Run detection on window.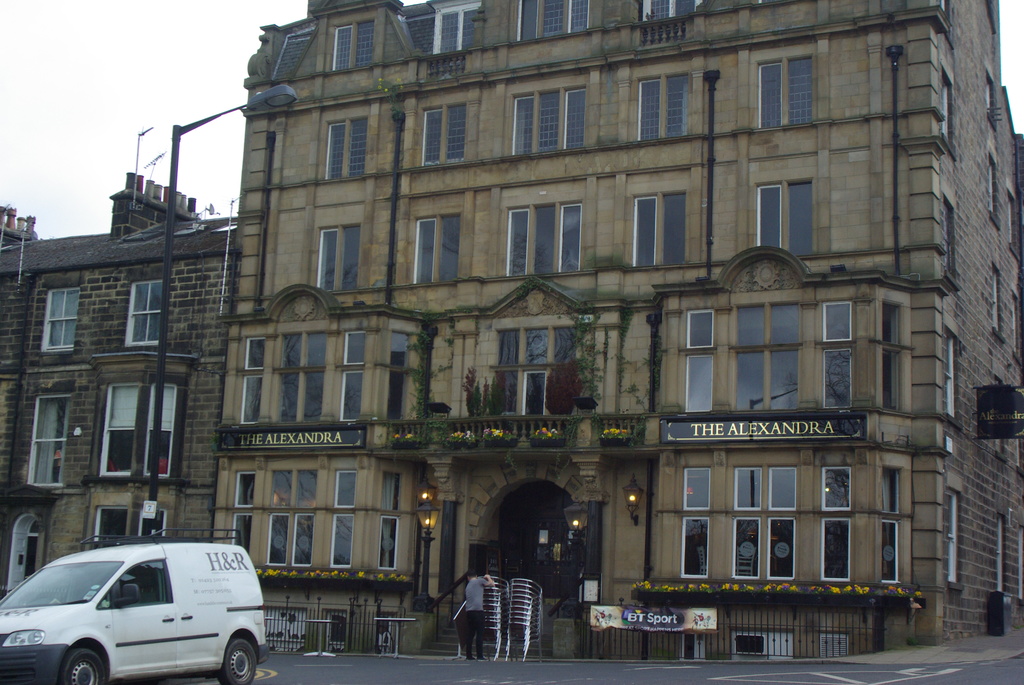
Result: 820/347/852/408.
